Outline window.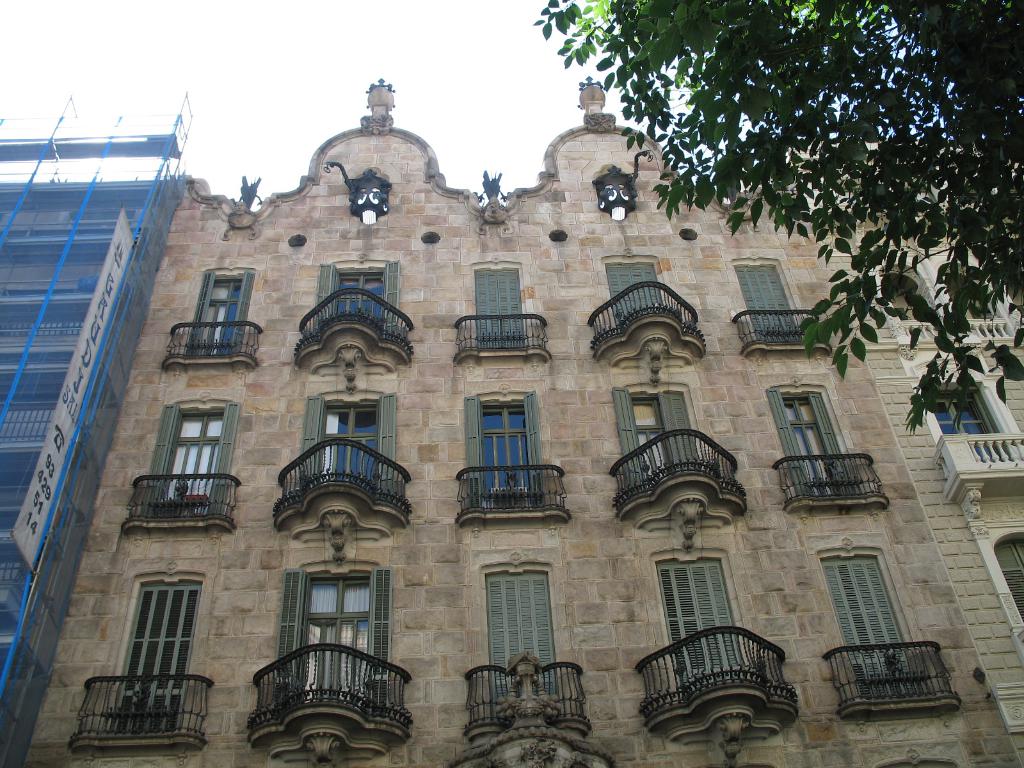
Outline: (left=935, top=385, right=1014, bottom=466).
